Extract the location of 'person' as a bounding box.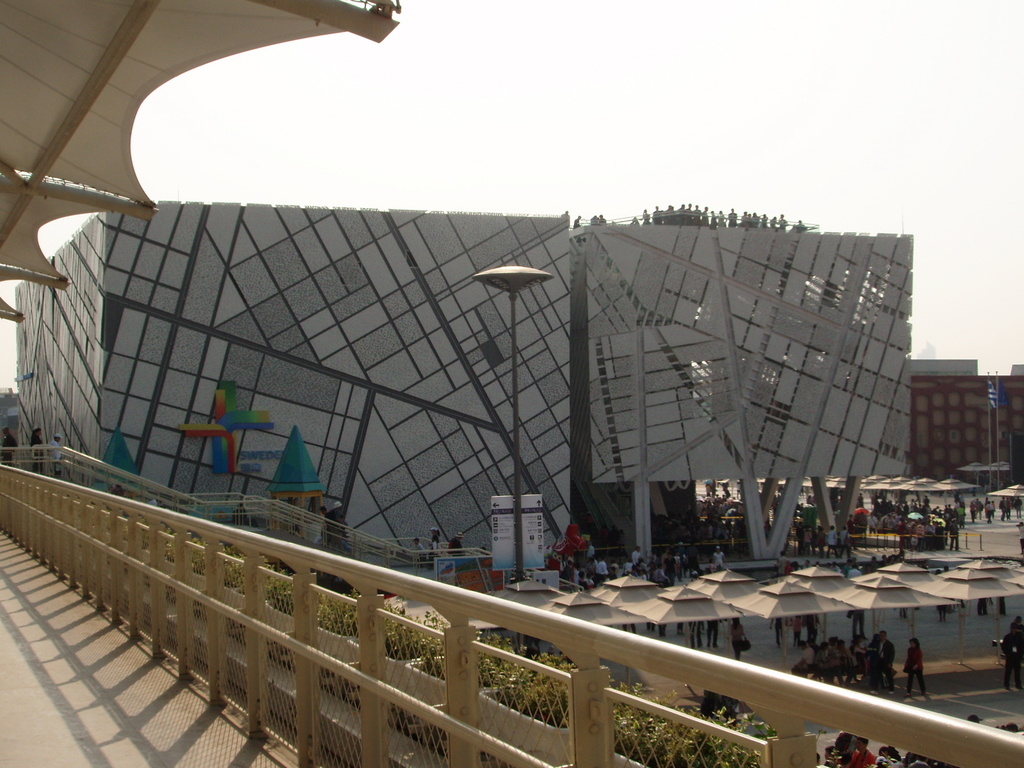
x1=901 y1=635 x2=933 y2=695.
